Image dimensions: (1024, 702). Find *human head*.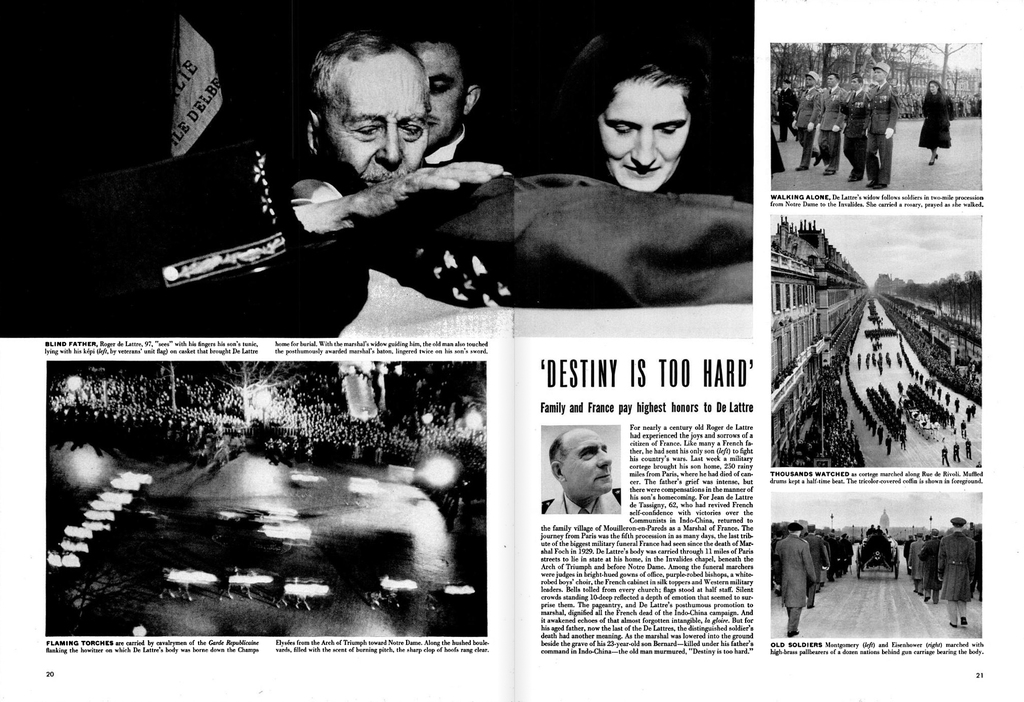
<bbox>781, 81, 788, 88</bbox>.
